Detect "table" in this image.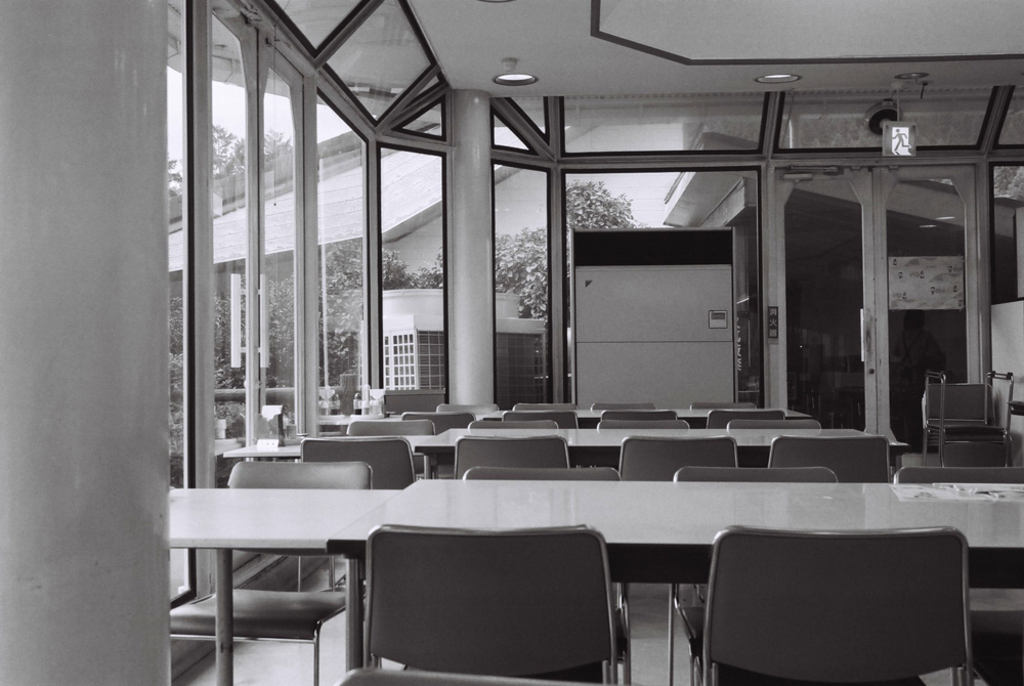
Detection: (168, 488, 1023, 685).
